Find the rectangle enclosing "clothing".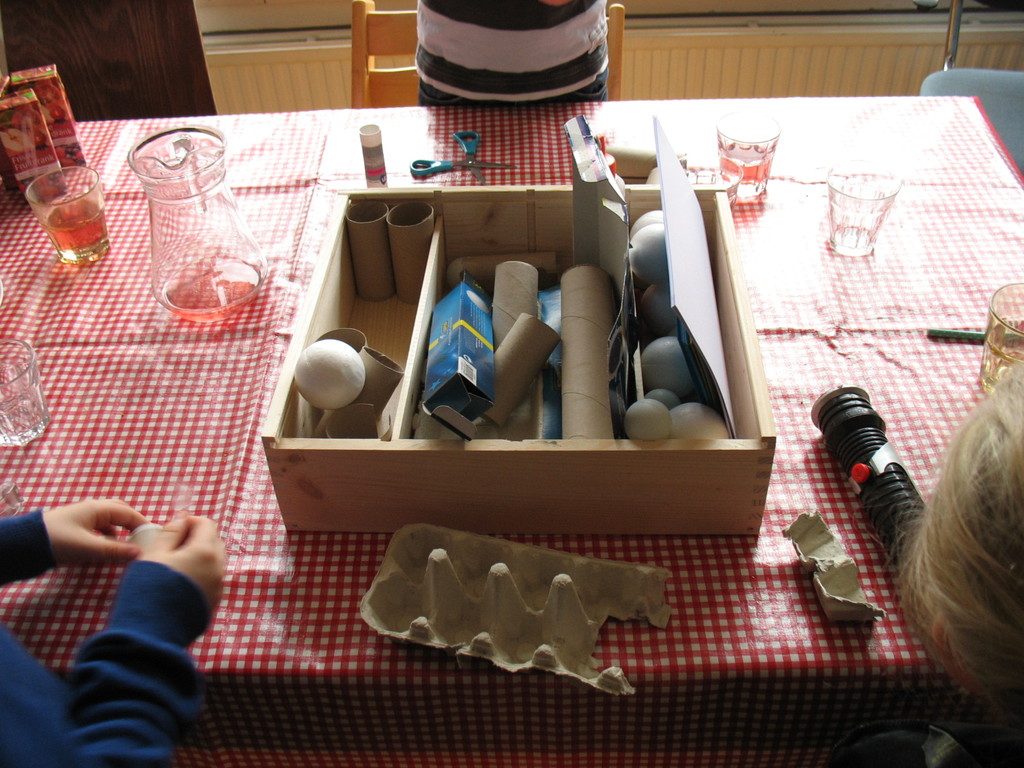
box(0, 515, 223, 764).
